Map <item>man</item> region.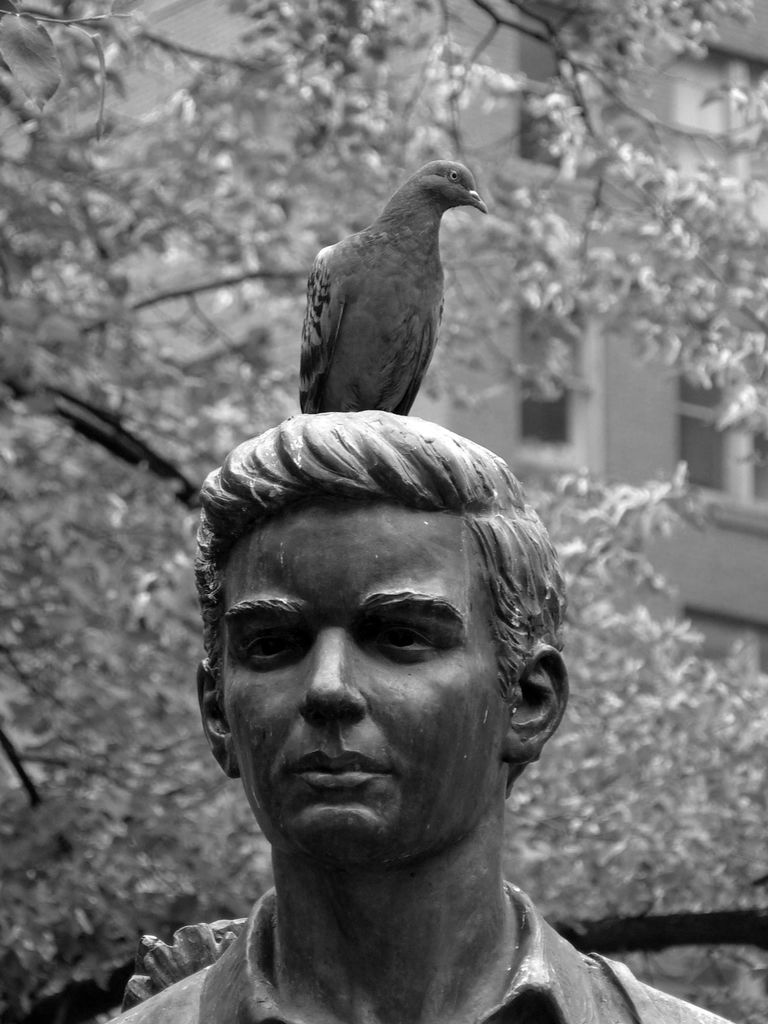
Mapped to detection(131, 266, 689, 1023).
